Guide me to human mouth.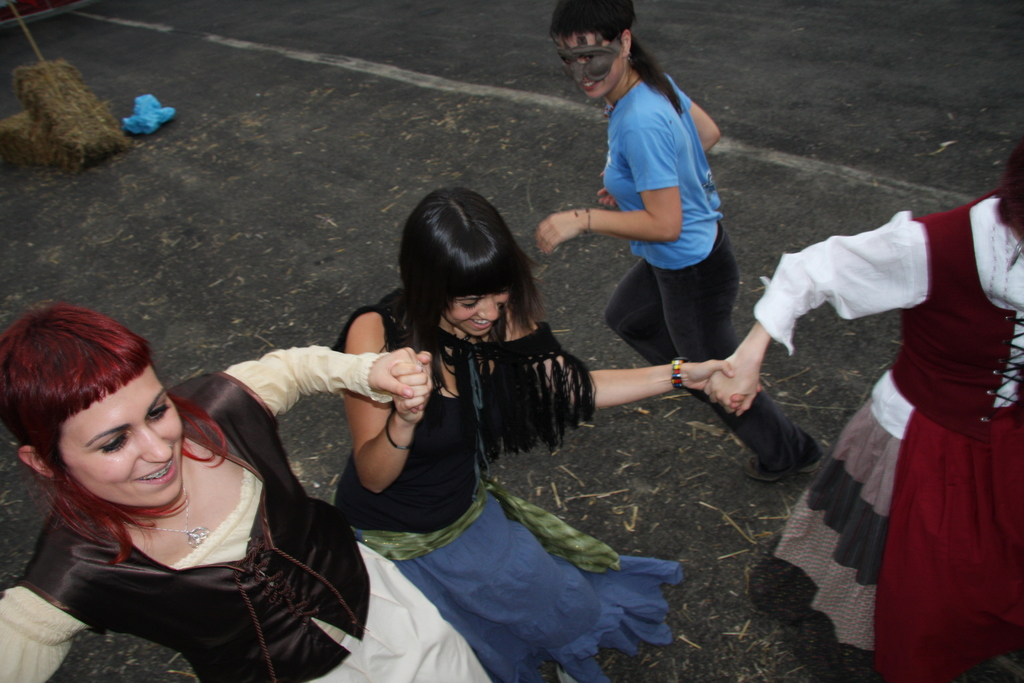
Guidance: pyautogui.locateOnScreen(582, 83, 596, 93).
